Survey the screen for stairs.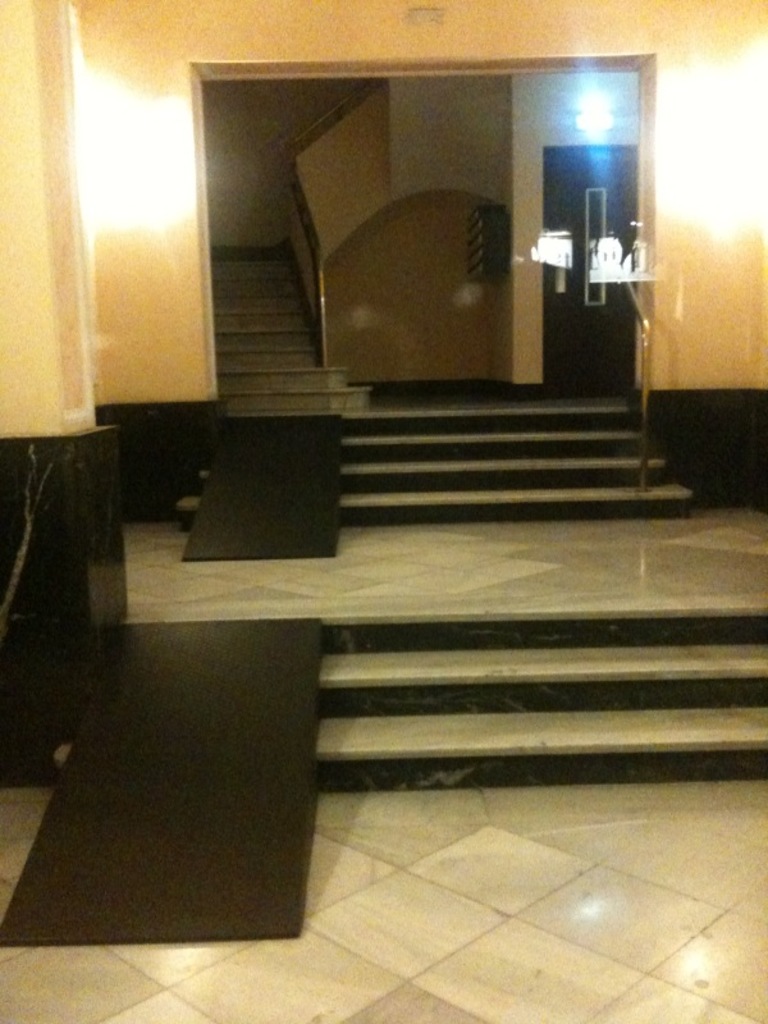
Survey found: (left=51, top=605, right=767, bottom=791).
